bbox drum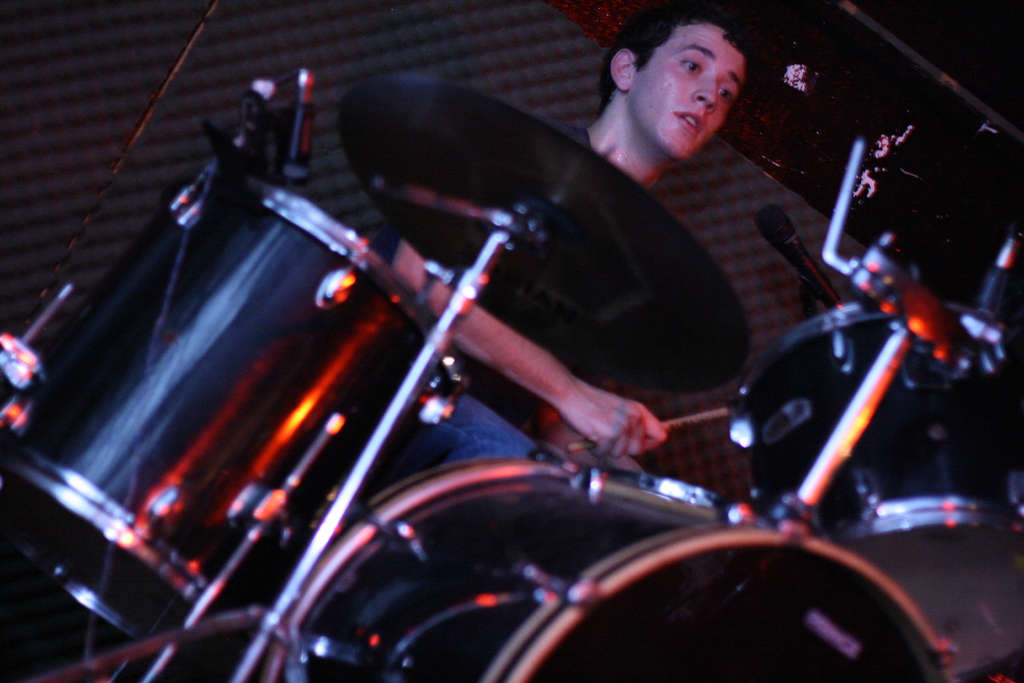
0/165/467/657
